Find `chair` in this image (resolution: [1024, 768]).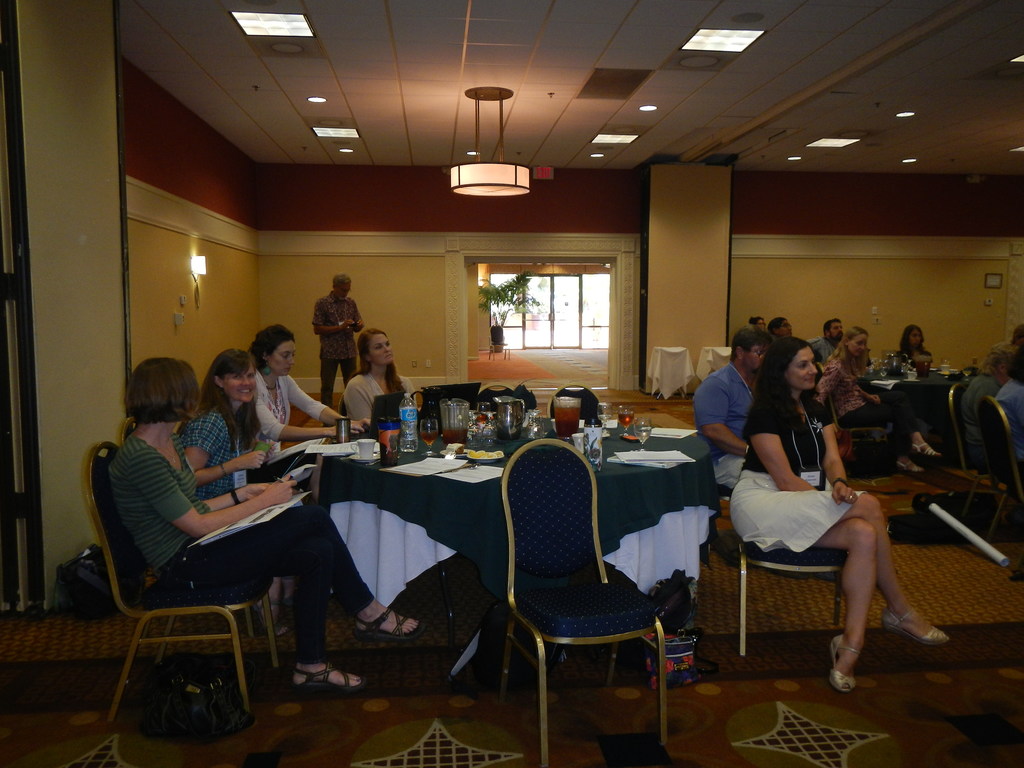
(734,457,868,657).
